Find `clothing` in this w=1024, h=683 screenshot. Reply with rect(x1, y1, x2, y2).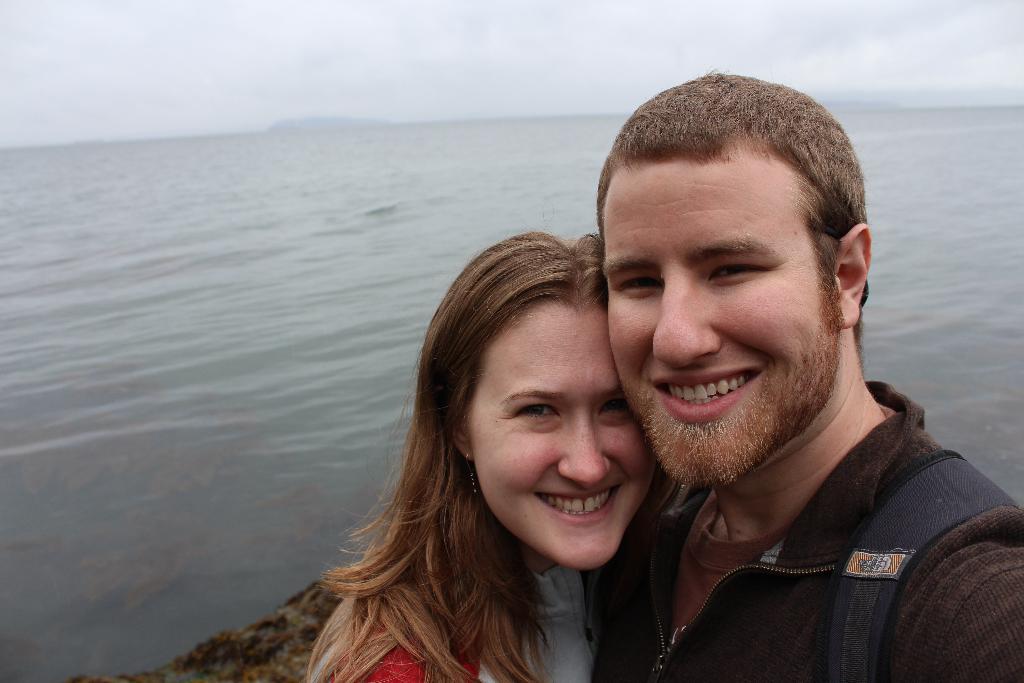
rect(594, 350, 1007, 682).
